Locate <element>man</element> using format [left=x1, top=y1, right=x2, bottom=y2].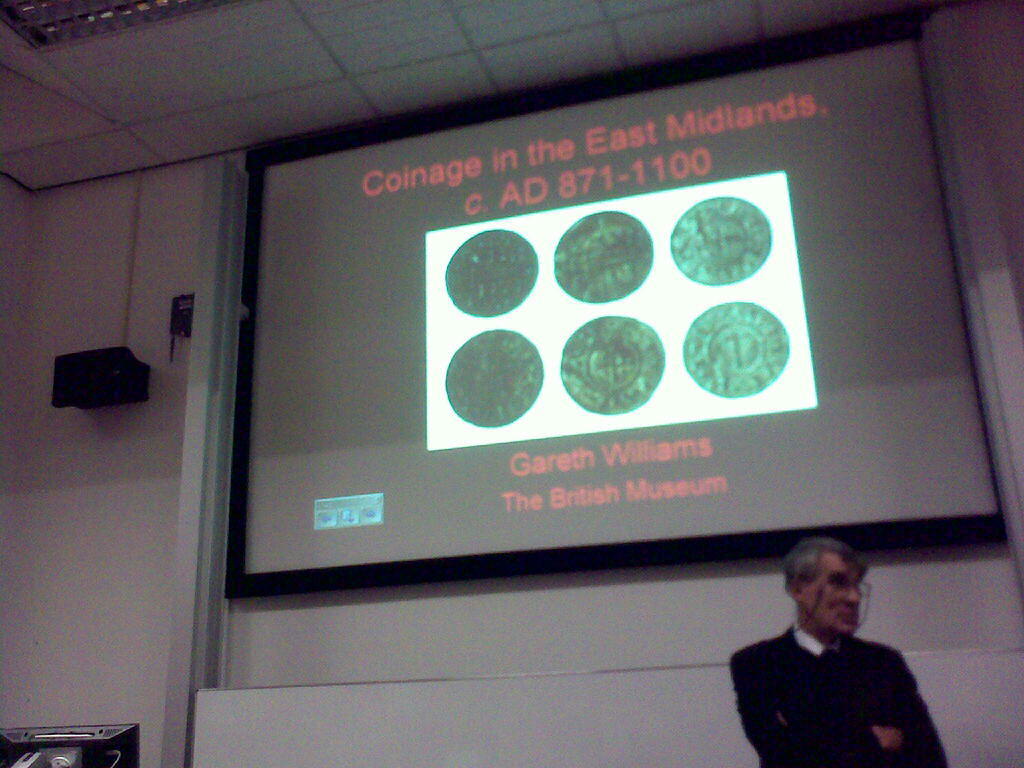
[left=734, top=548, right=957, bottom=767].
